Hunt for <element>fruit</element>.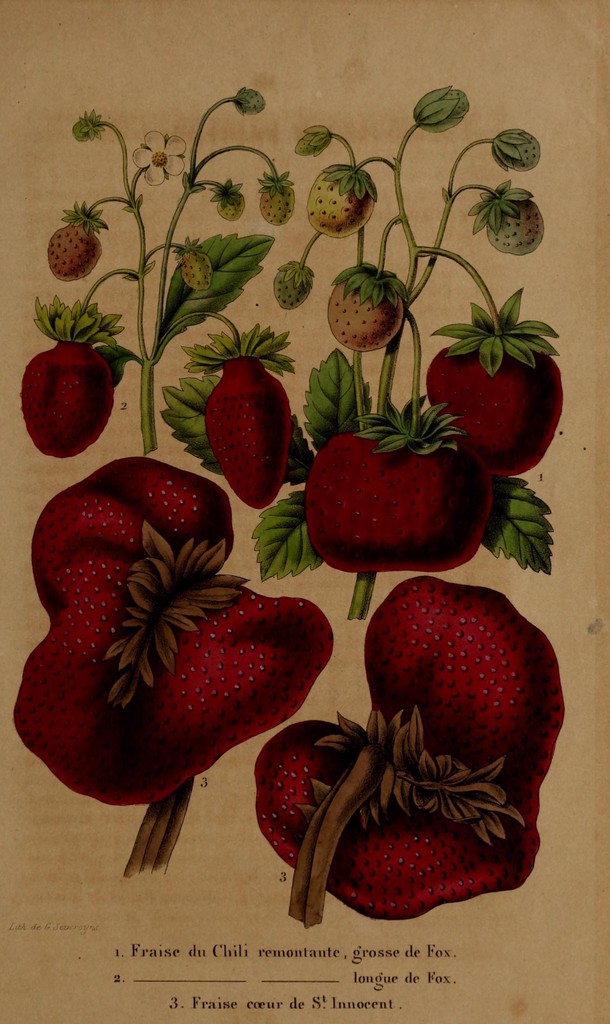
Hunted down at x1=47, y1=225, x2=98, y2=284.
